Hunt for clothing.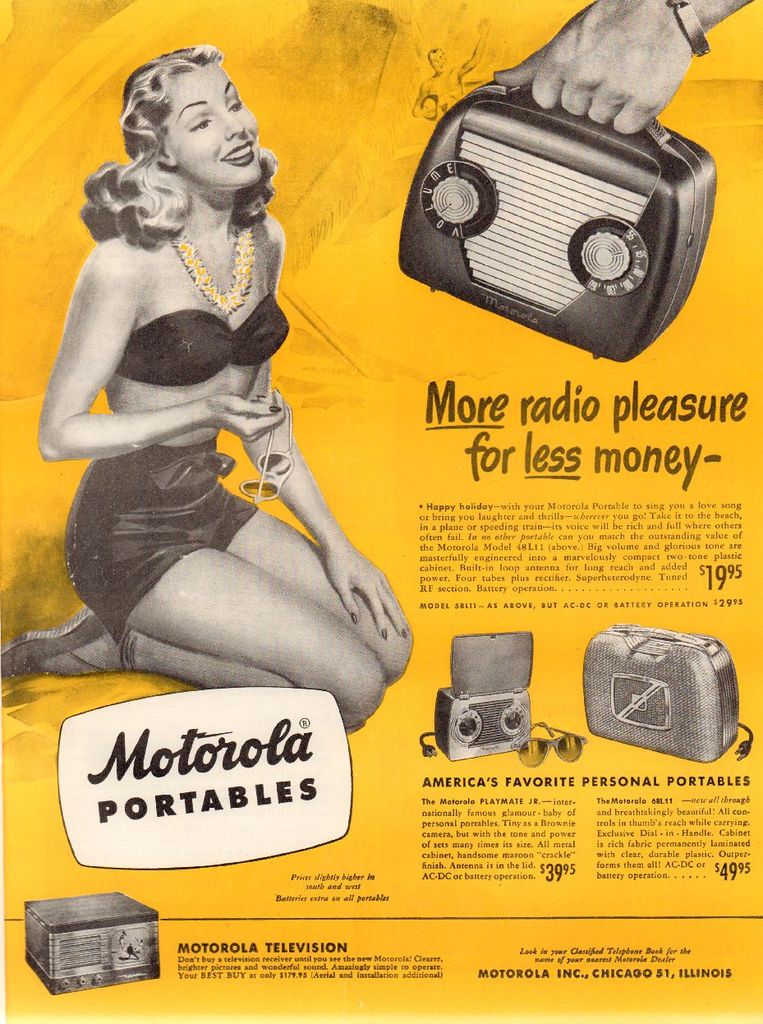
Hunted down at left=65, top=442, right=258, bottom=640.
